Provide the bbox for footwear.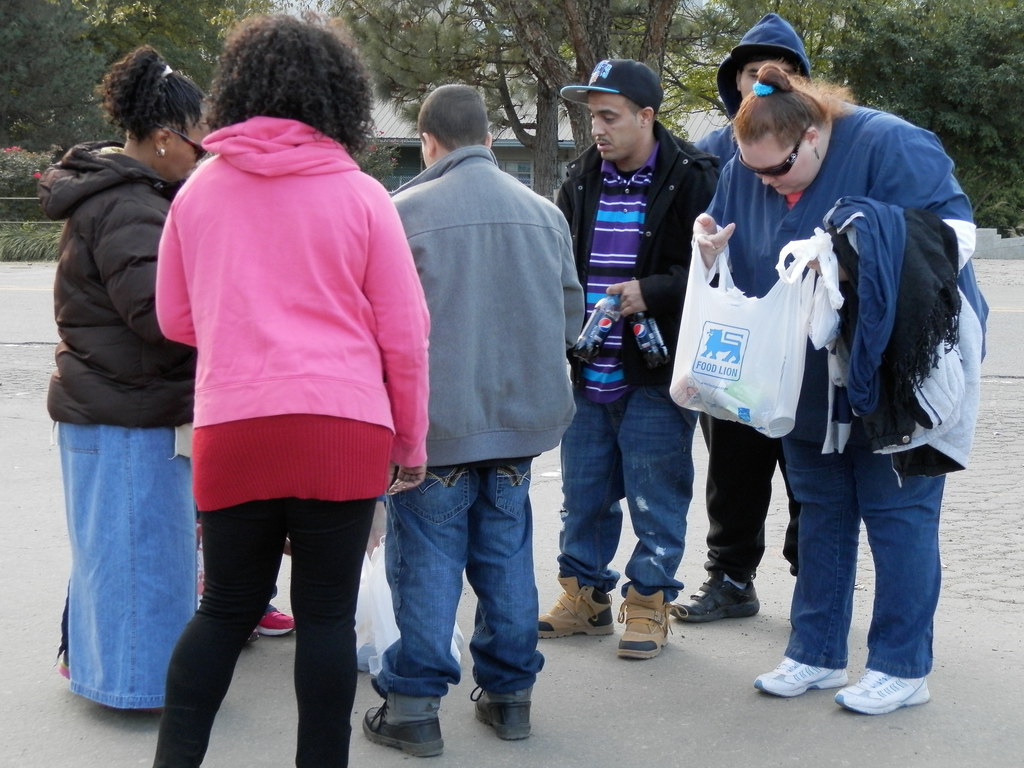
533,566,626,637.
